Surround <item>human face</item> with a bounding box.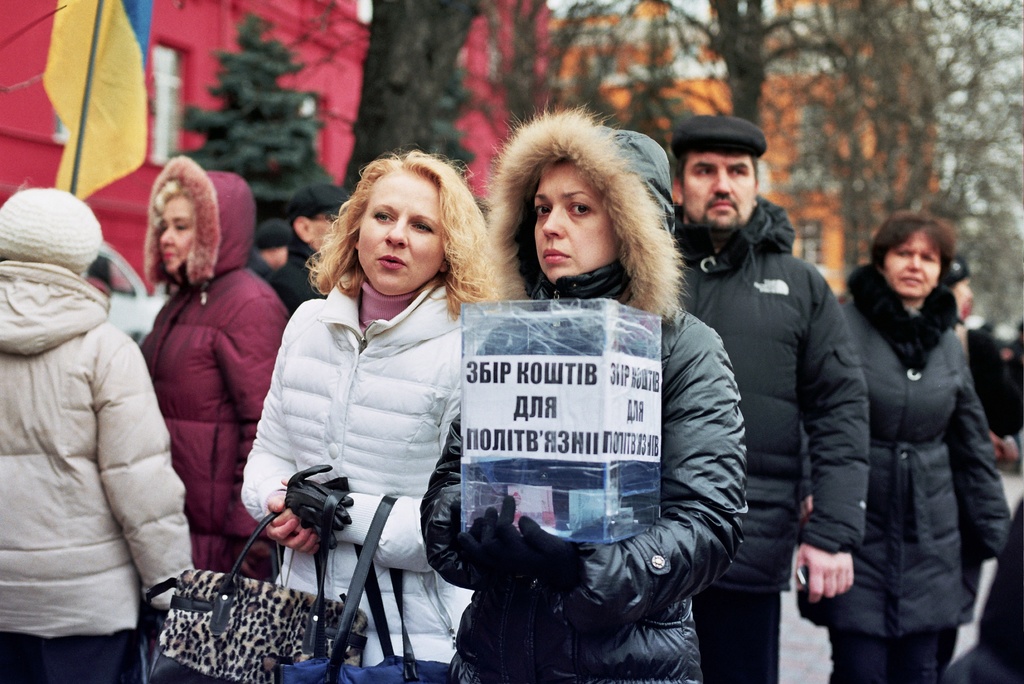
rect(359, 171, 444, 297).
